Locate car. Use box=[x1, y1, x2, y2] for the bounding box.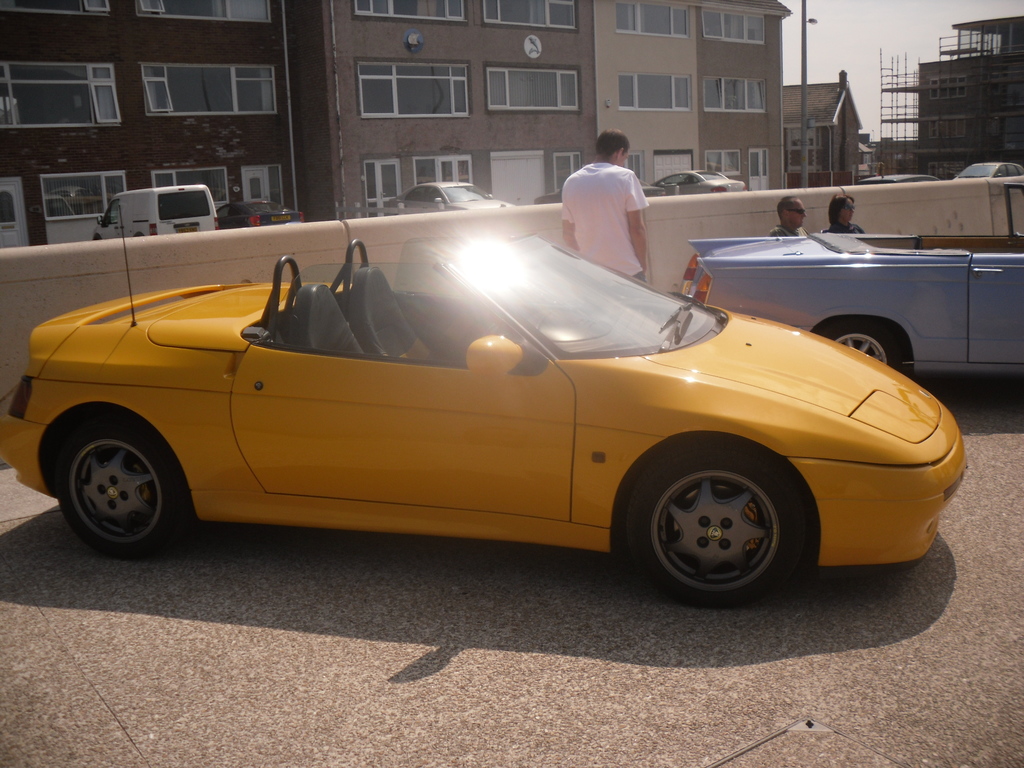
box=[652, 164, 742, 193].
